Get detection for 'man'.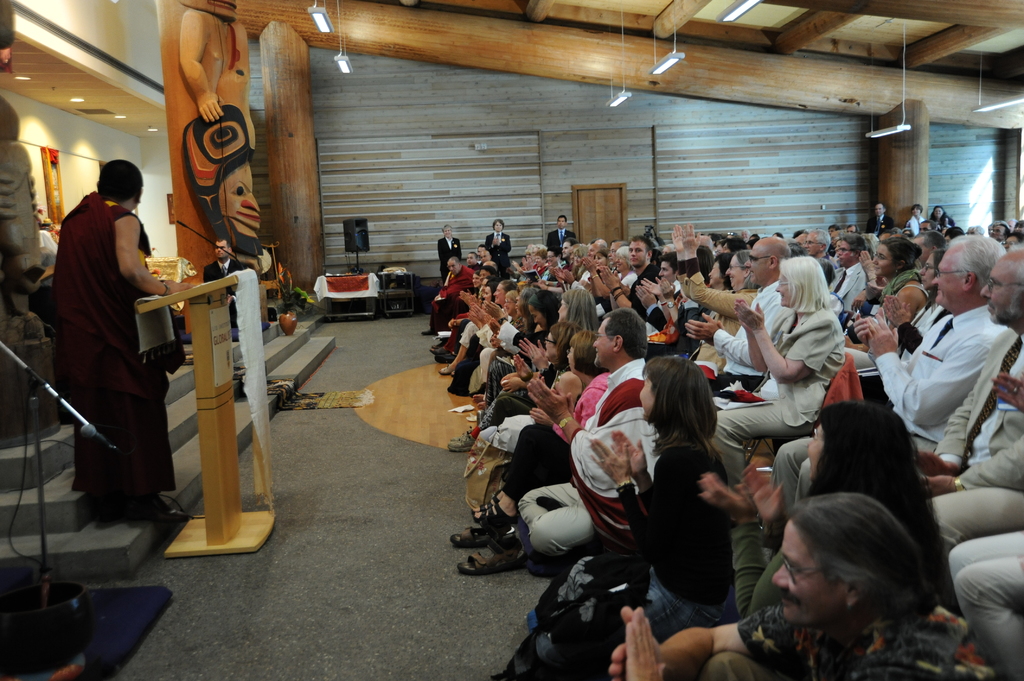
Detection: bbox=(544, 213, 579, 248).
